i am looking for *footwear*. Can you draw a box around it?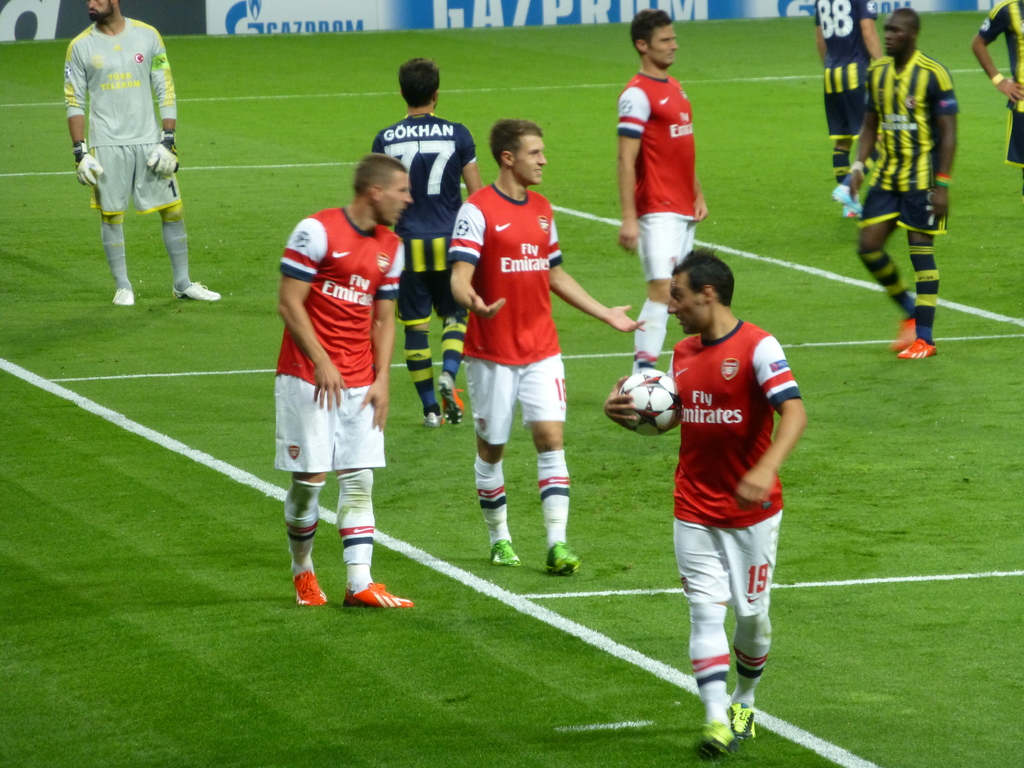
Sure, the bounding box is (x1=900, y1=336, x2=933, y2=357).
